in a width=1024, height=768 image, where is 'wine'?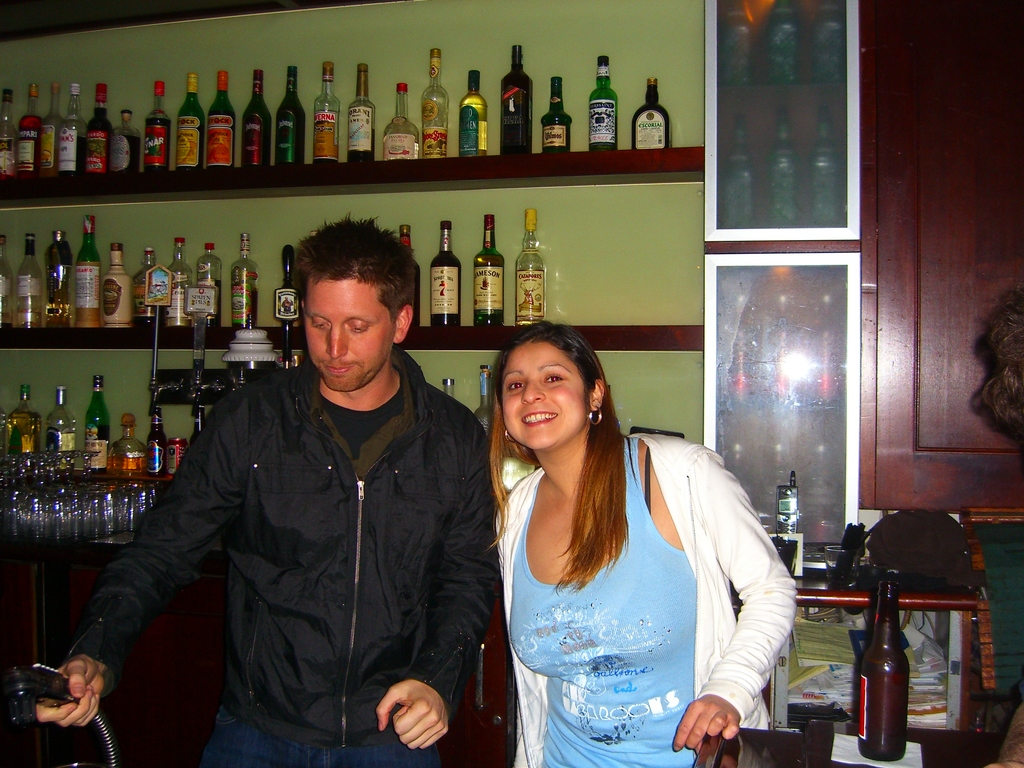
region(455, 66, 491, 159).
